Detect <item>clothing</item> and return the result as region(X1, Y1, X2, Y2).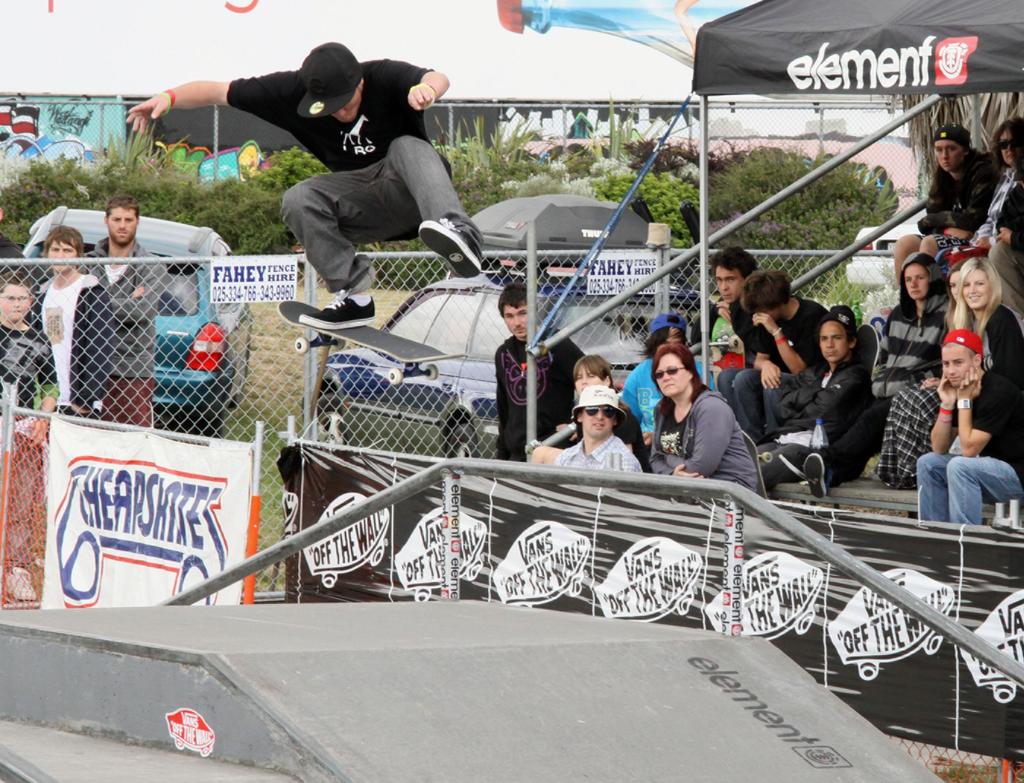
region(79, 229, 169, 430).
